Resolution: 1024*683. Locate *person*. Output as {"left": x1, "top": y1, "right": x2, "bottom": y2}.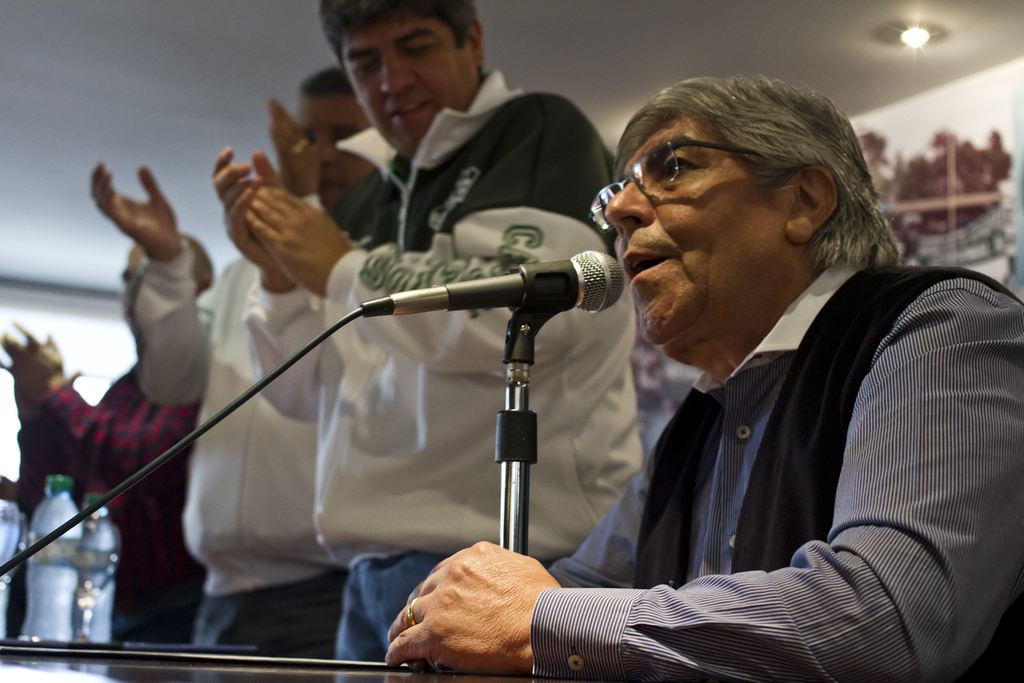
{"left": 0, "top": 228, "right": 217, "bottom": 682}.
